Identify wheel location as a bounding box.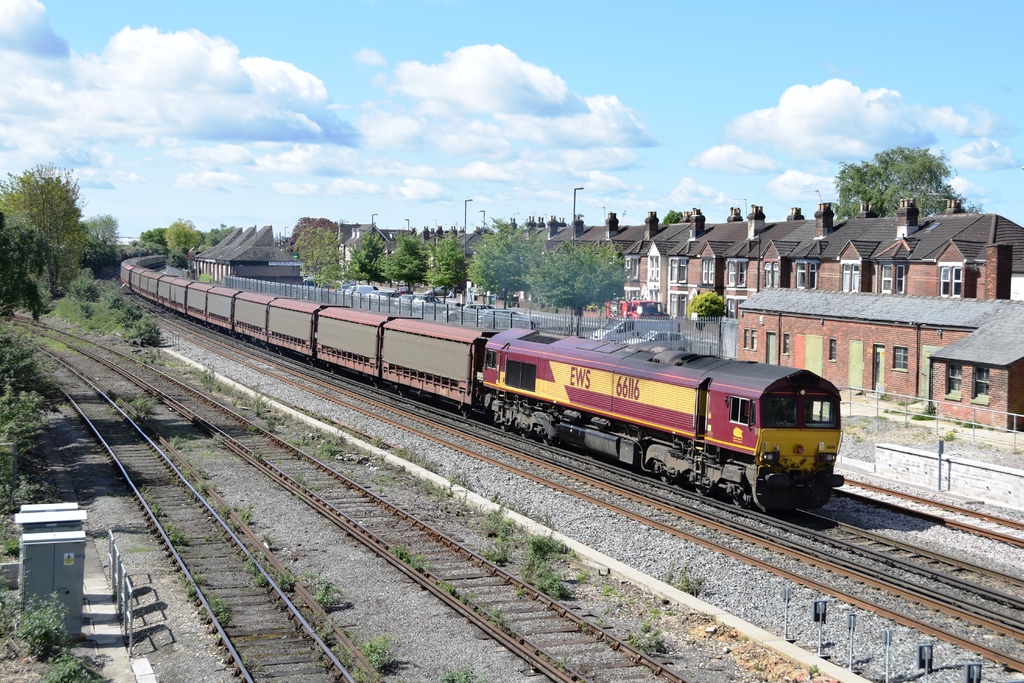
<region>543, 435, 557, 444</region>.
